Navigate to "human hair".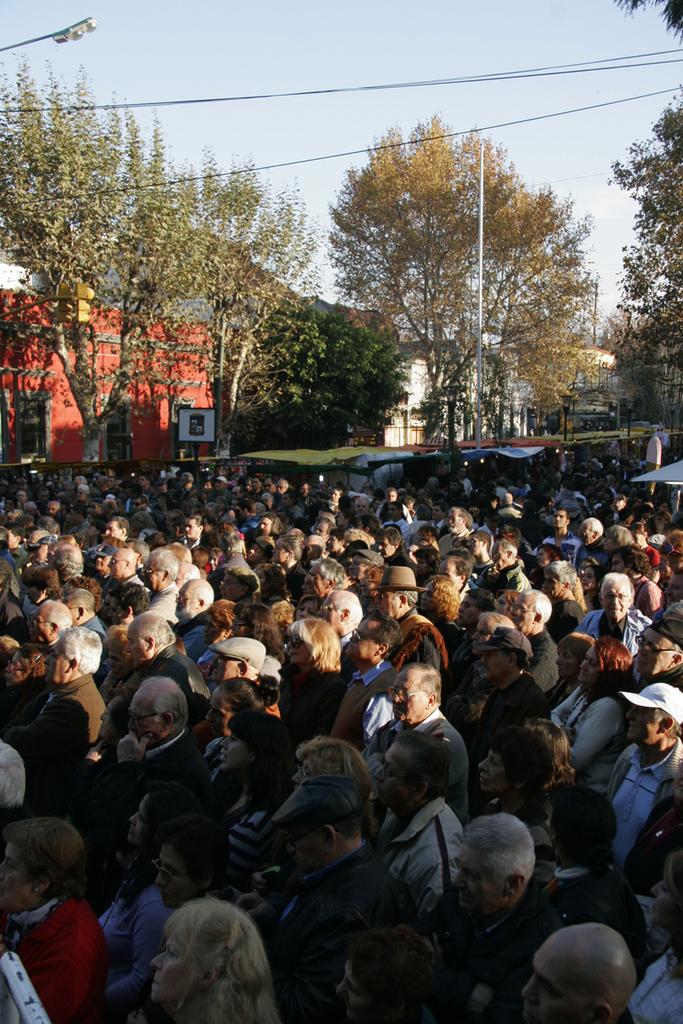
Navigation target: box=[350, 920, 435, 1021].
